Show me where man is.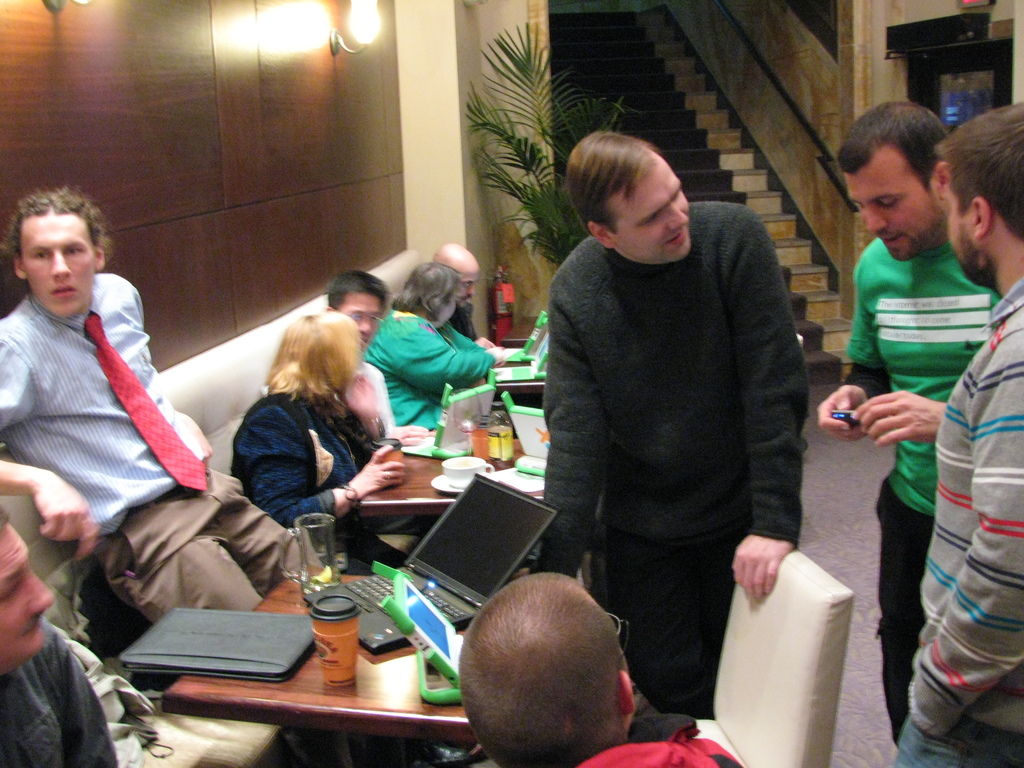
man is at (0,189,310,625).
